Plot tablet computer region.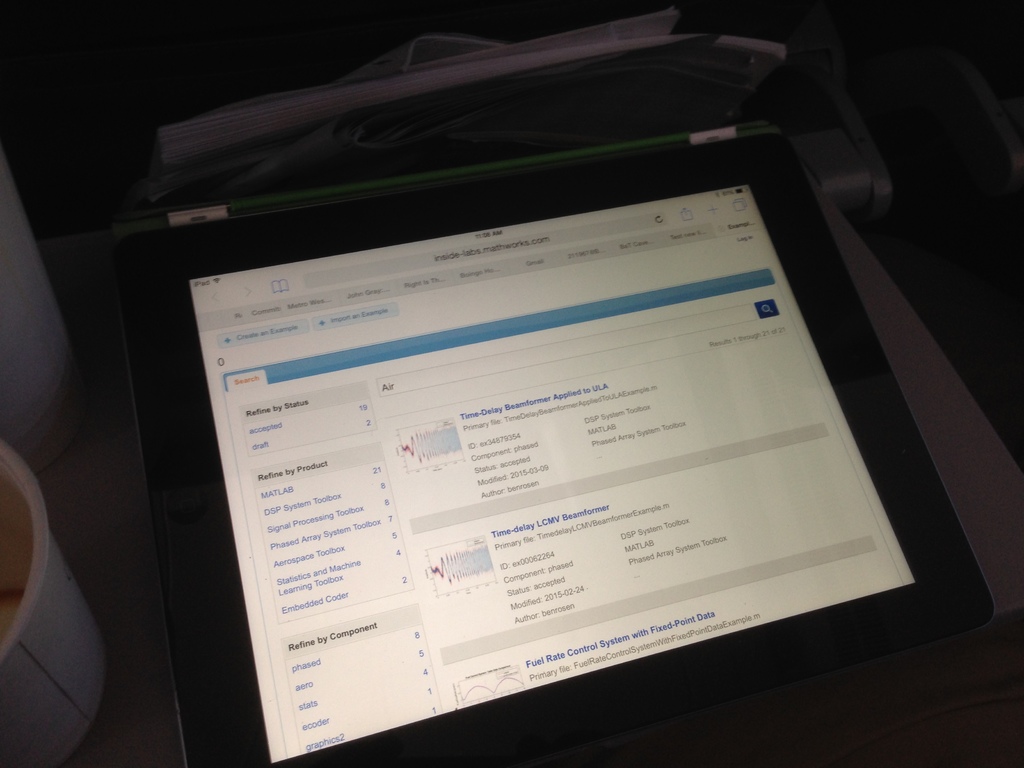
Plotted at <bbox>108, 122, 994, 767</bbox>.
